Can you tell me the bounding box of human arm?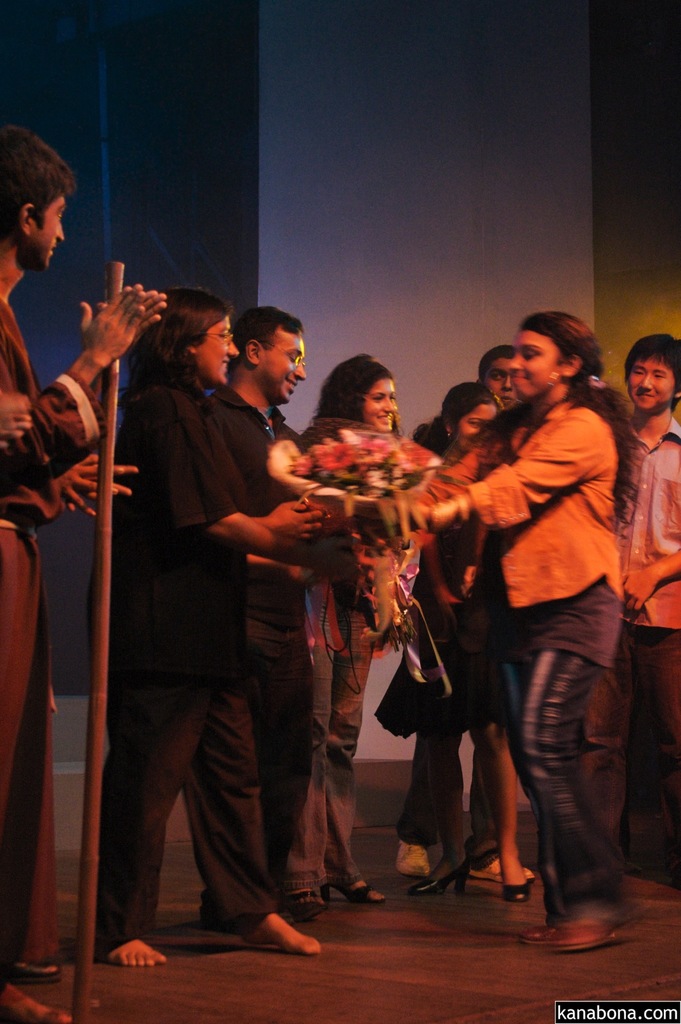
Rect(64, 279, 176, 447).
